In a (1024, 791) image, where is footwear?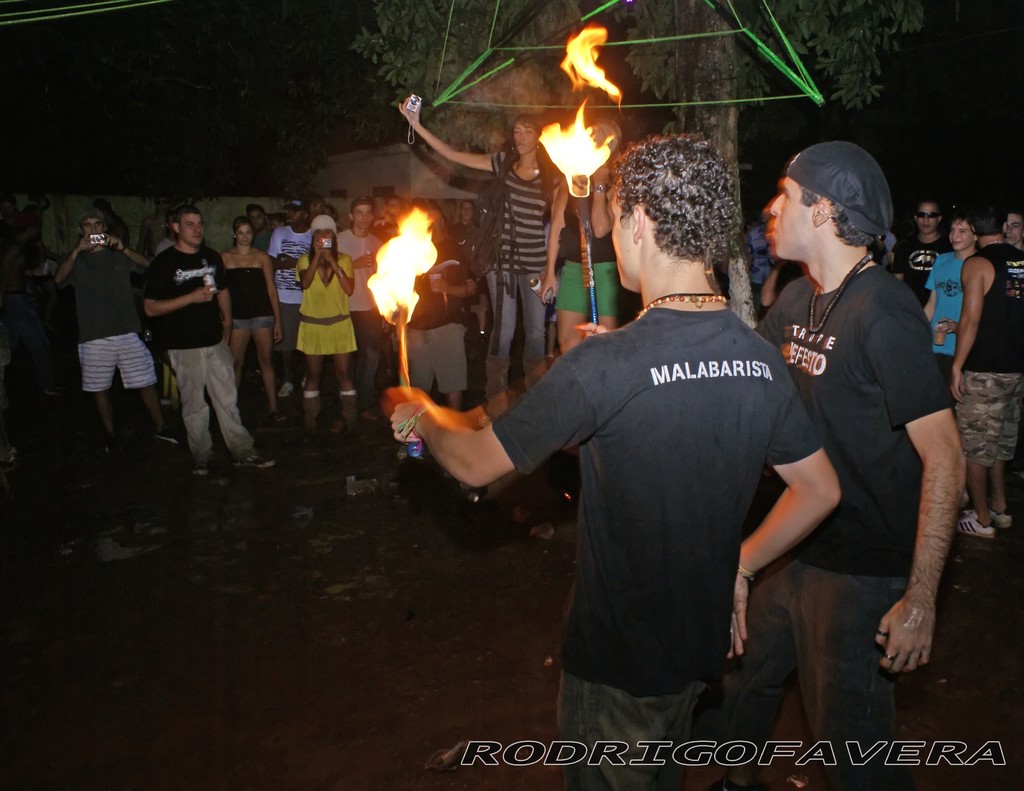
Rect(234, 455, 276, 473).
